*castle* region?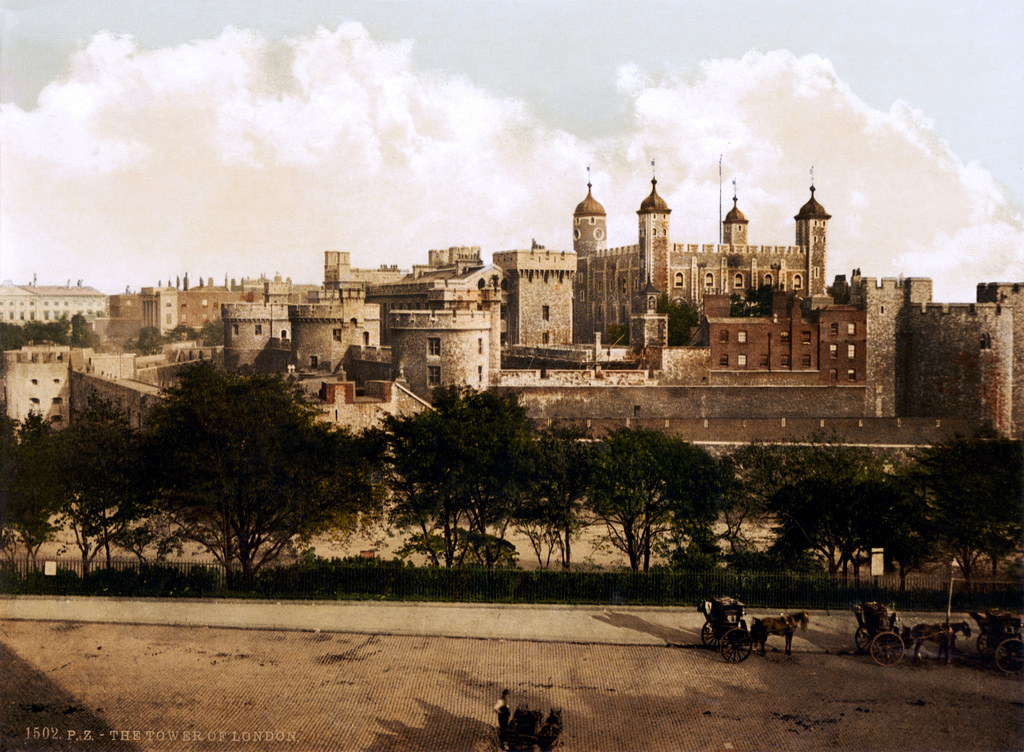
[left=0, top=155, right=1023, bottom=516]
